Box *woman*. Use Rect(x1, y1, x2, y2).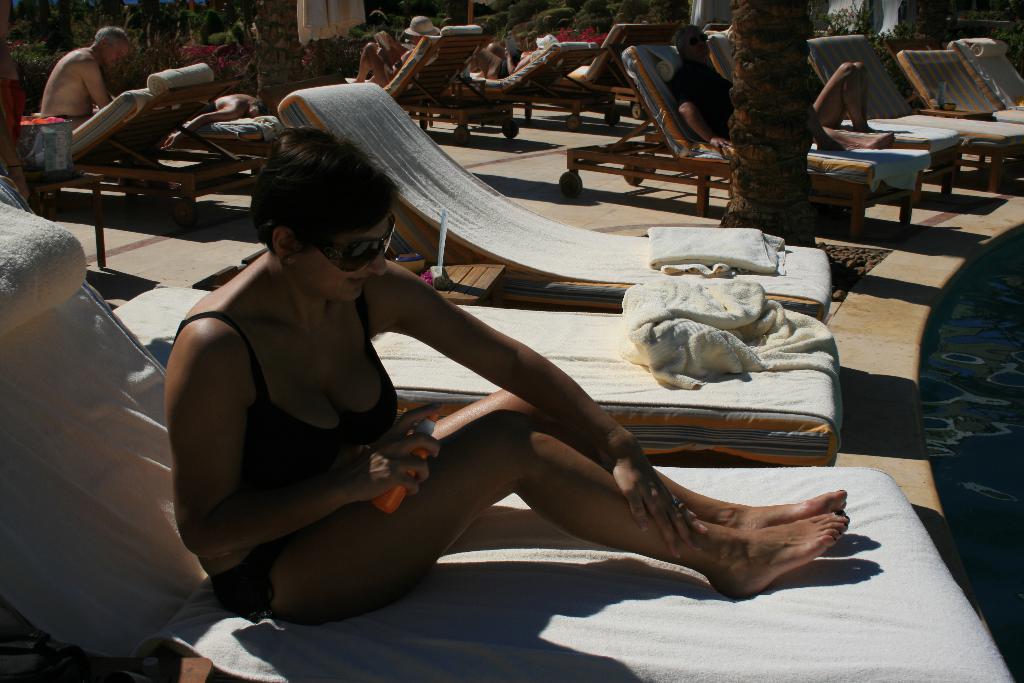
Rect(345, 15, 435, 91).
